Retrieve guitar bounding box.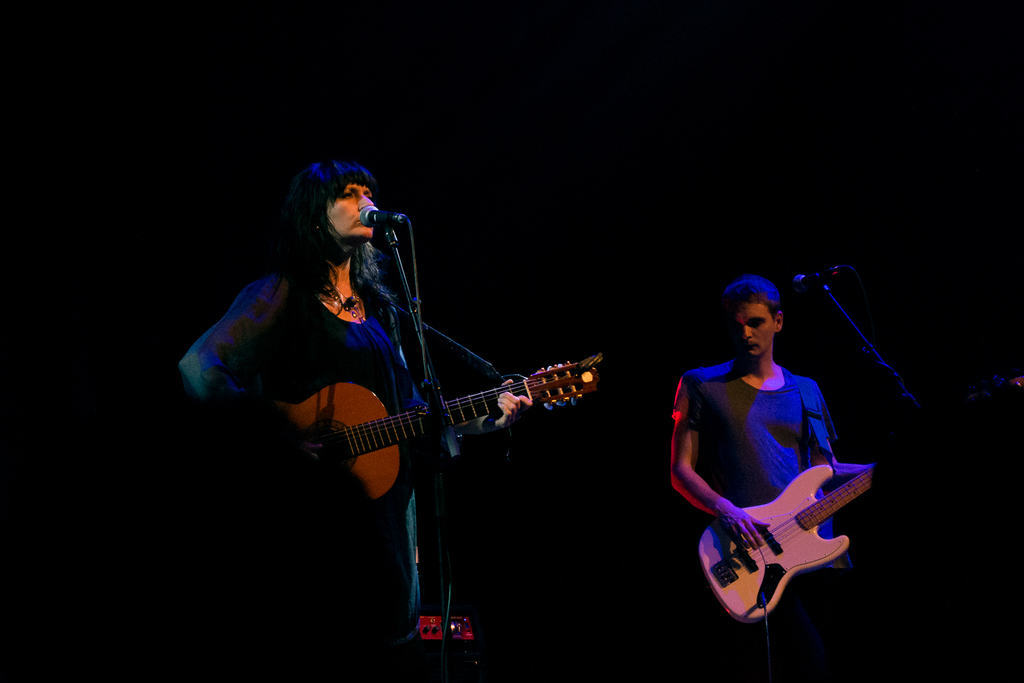
Bounding box: Rect(694, 443, 930, 629).
